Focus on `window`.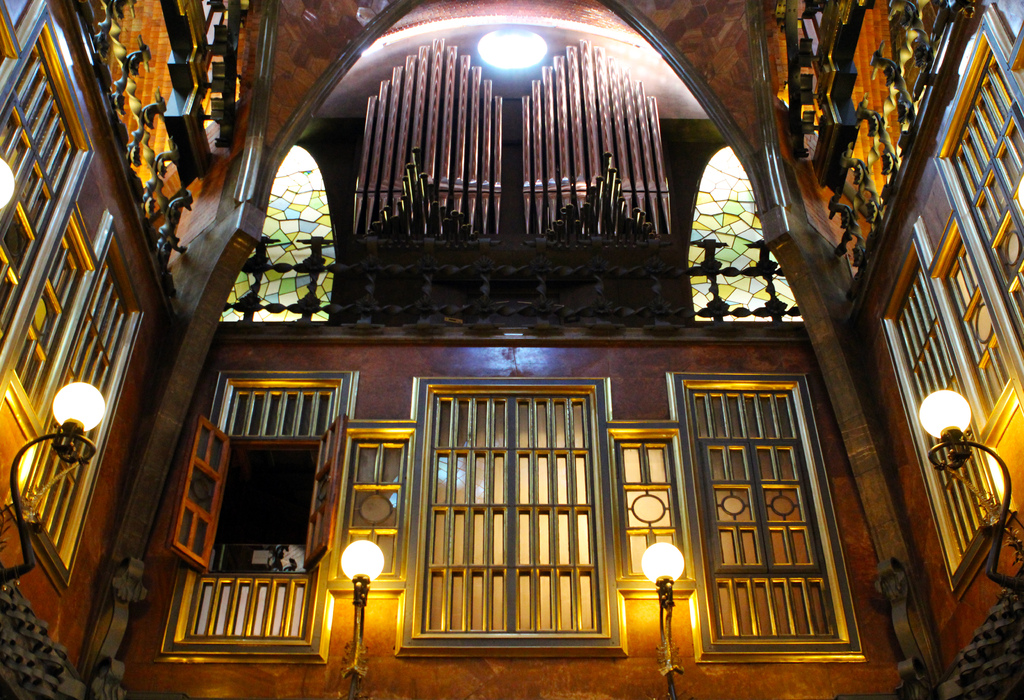
Focused at x1=216, y1=141, x2=330, y2=322.
